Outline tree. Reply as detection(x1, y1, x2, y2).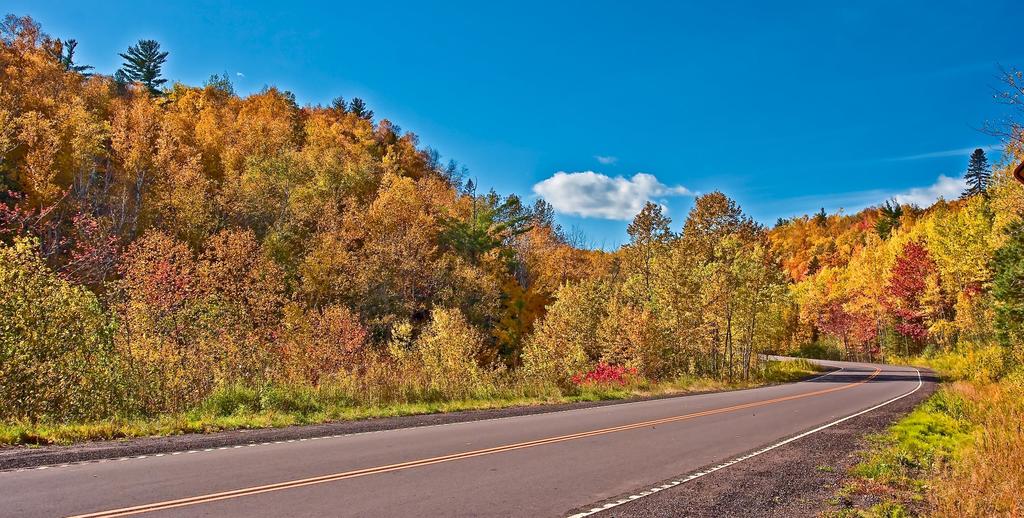
detection(110, 36, 169, 93).
